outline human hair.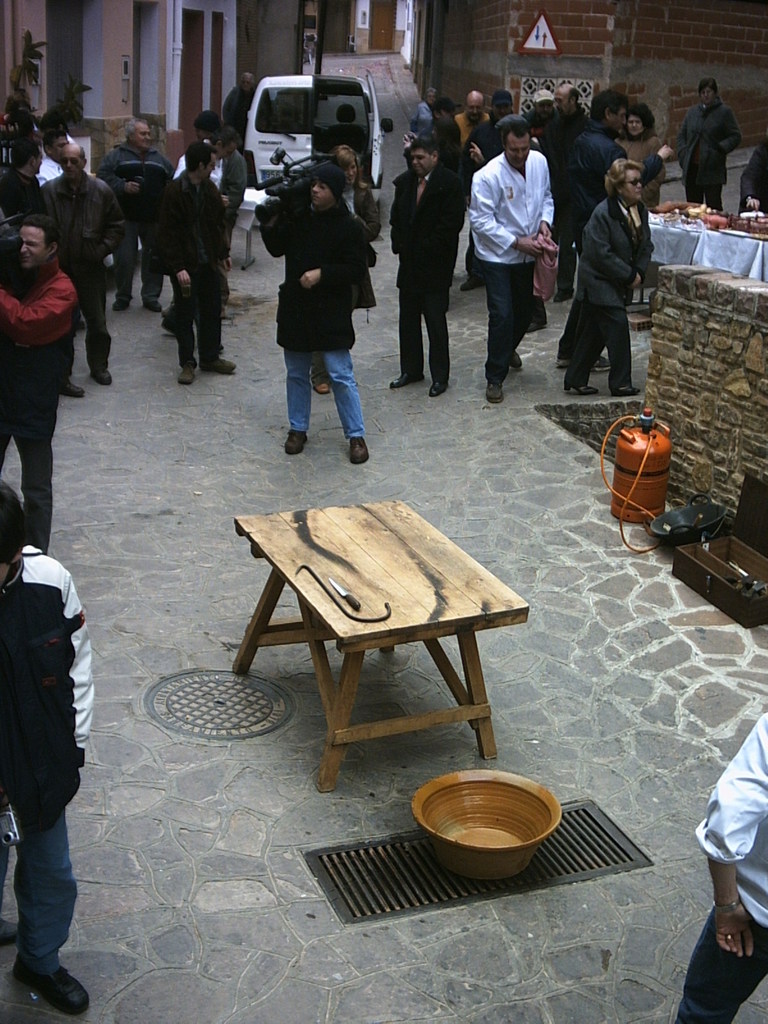
Outline: <bbox>48, 129, 67, 157</bbox>.
